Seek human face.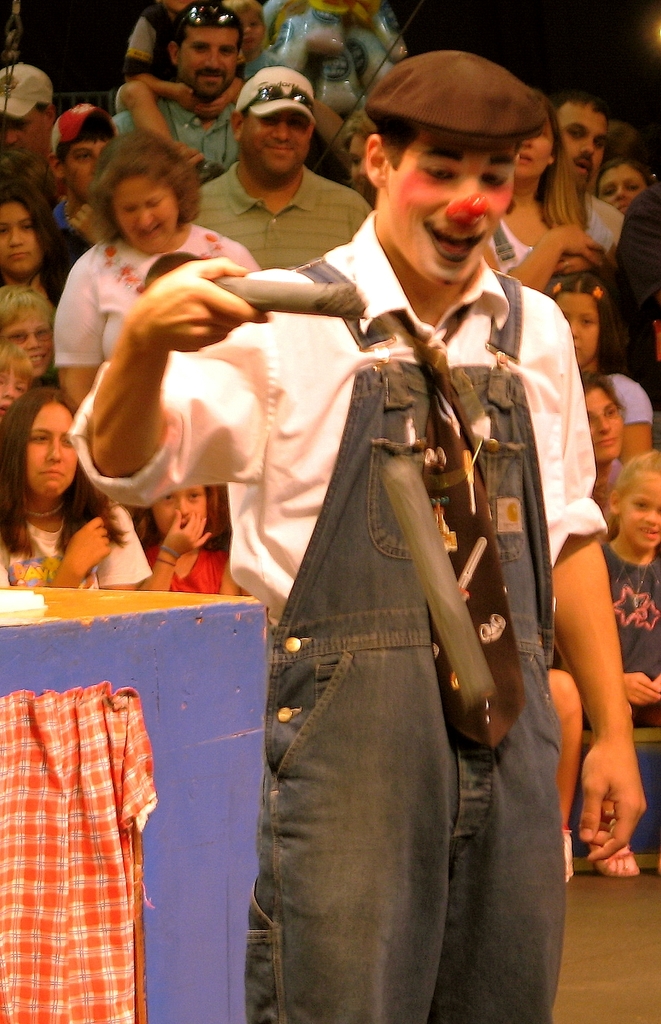
<box>240,15,266,50</box>.
